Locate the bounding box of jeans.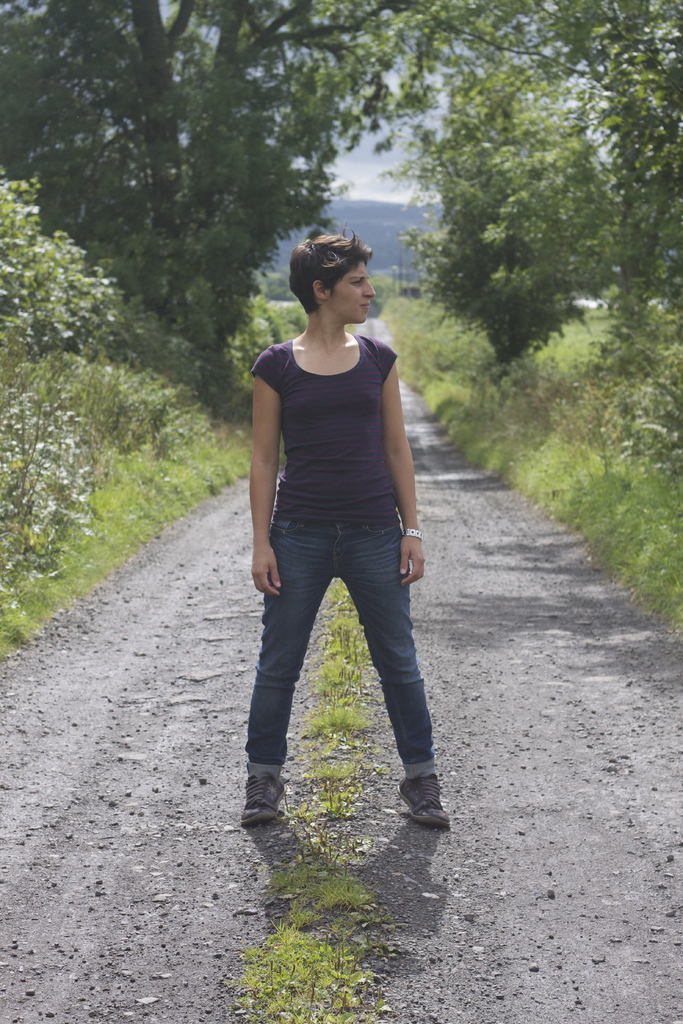
Bounding box: {"x1": 244, "y1": 514, "x2": 439, "y2": 776}.
